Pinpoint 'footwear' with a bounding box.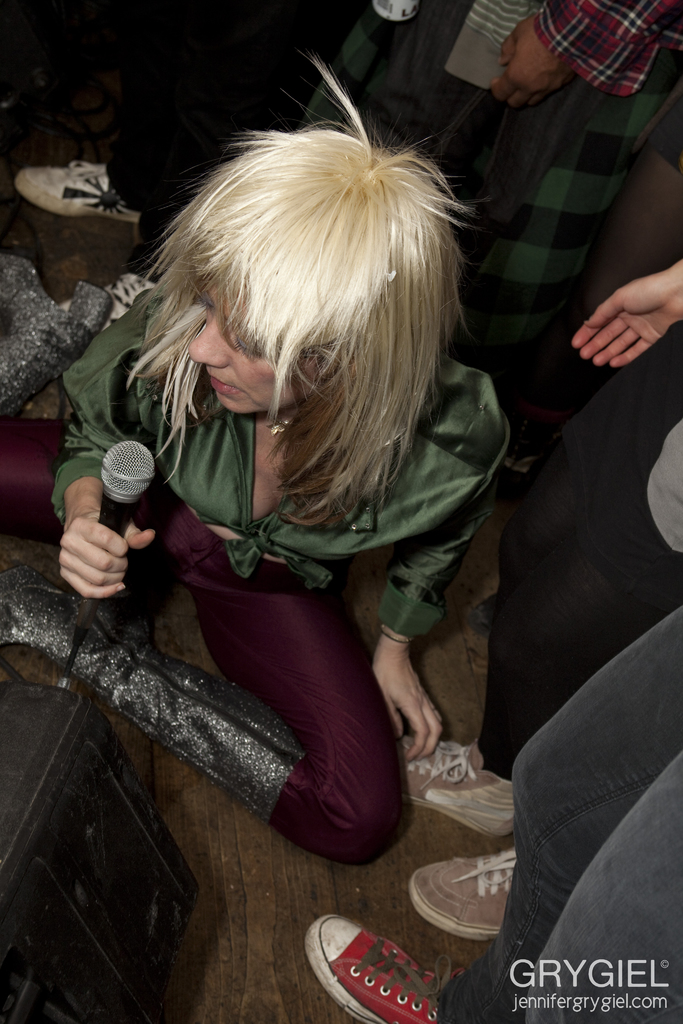
[0, 255, 115, 431].
